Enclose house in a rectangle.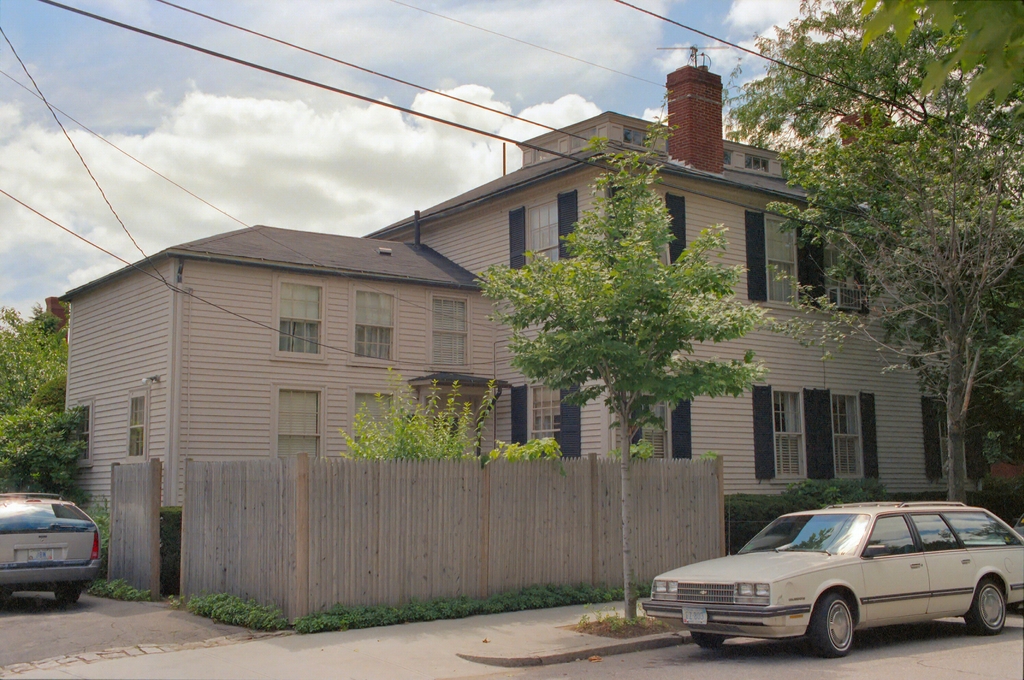
detection(72, 130, 852, 593).
